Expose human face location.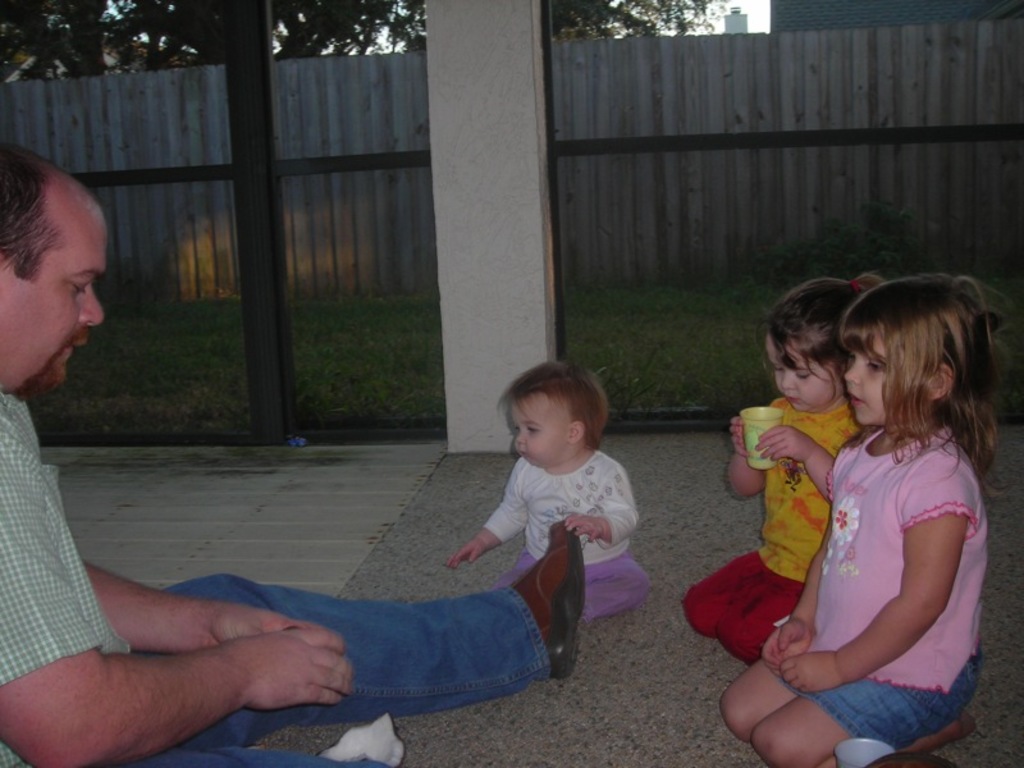
Exposed at Rect(764, 332, 837, 410).
